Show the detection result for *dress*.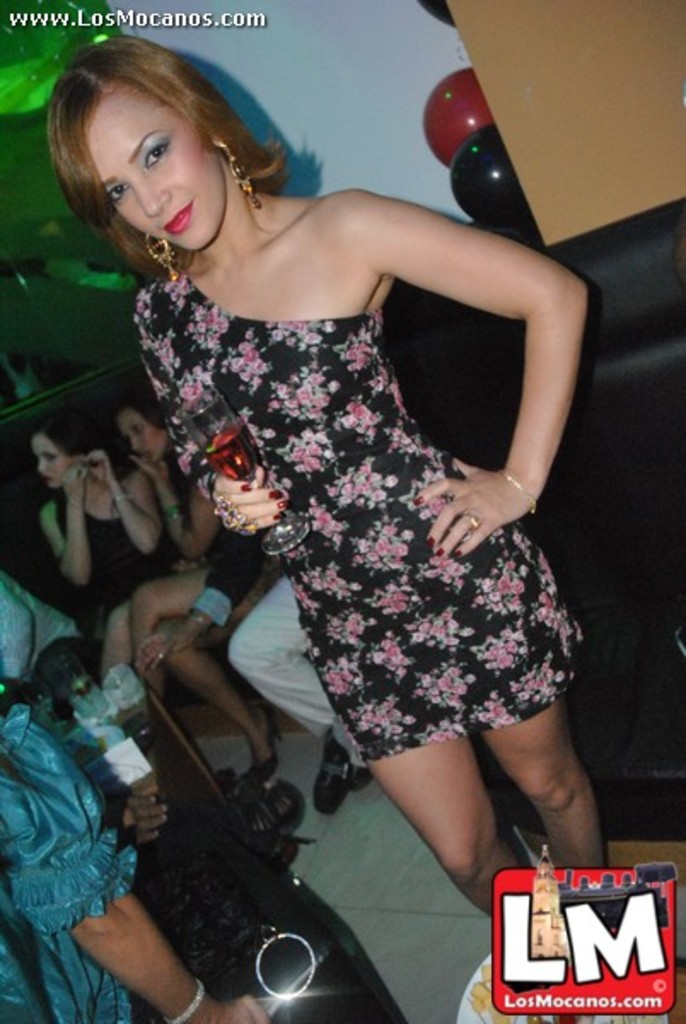
bbox=(138, 282, 589, 777).
